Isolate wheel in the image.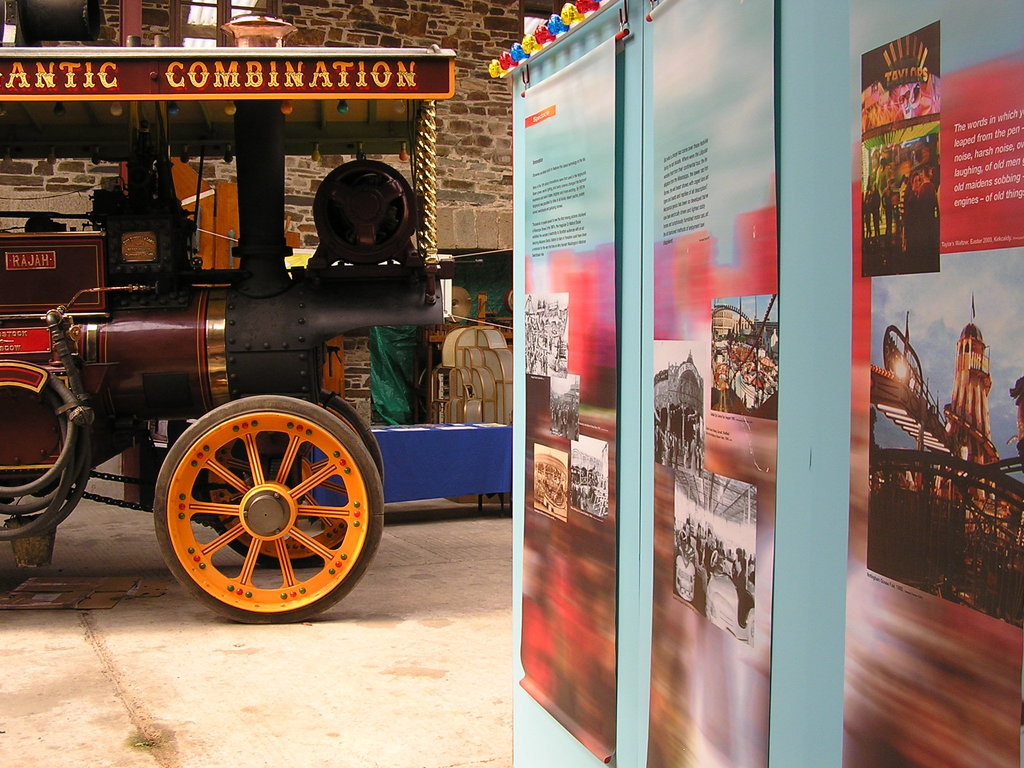
Isolated region: x1=196, y1=401, x2=362, y2=568.
